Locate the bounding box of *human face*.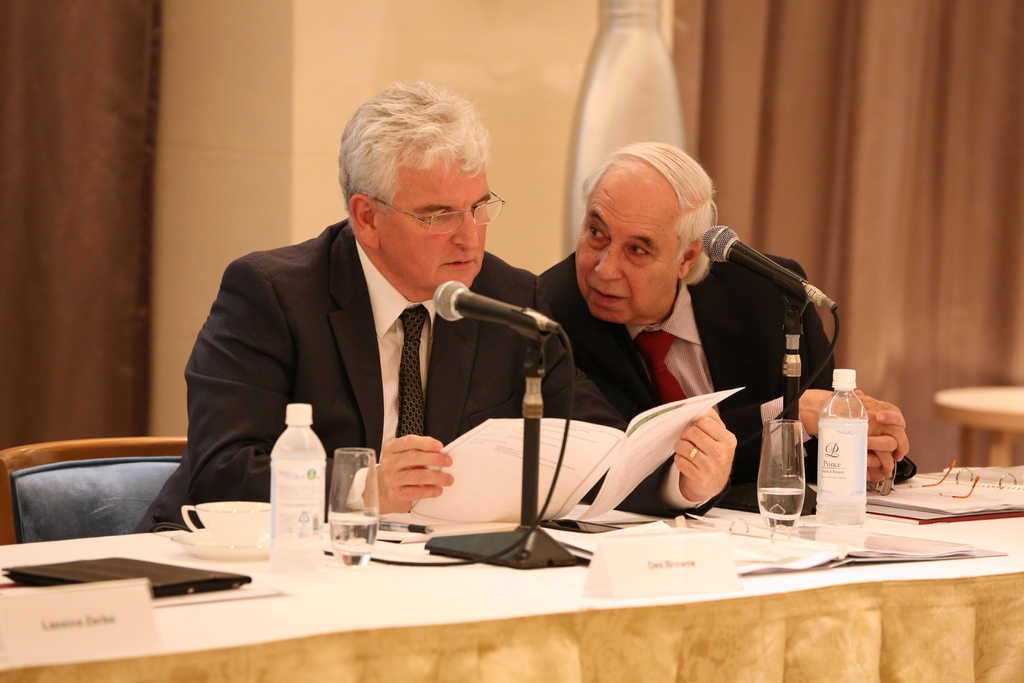
Bounding box: box=[575, 178, 676, 327].
